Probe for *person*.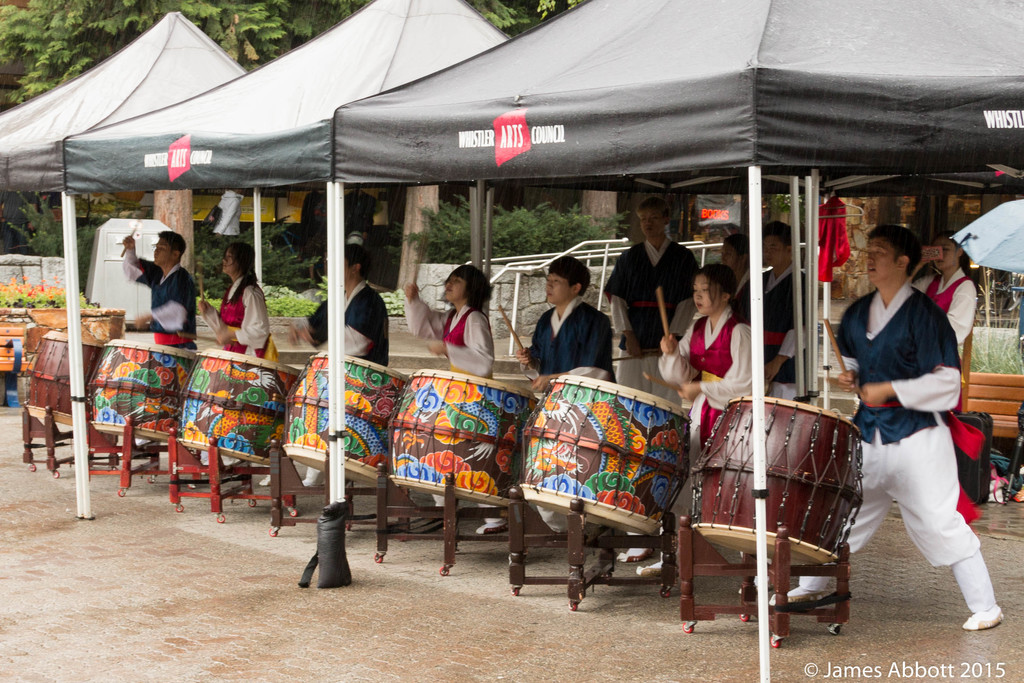
Probe result: rect(513, 252, 620, 544).
